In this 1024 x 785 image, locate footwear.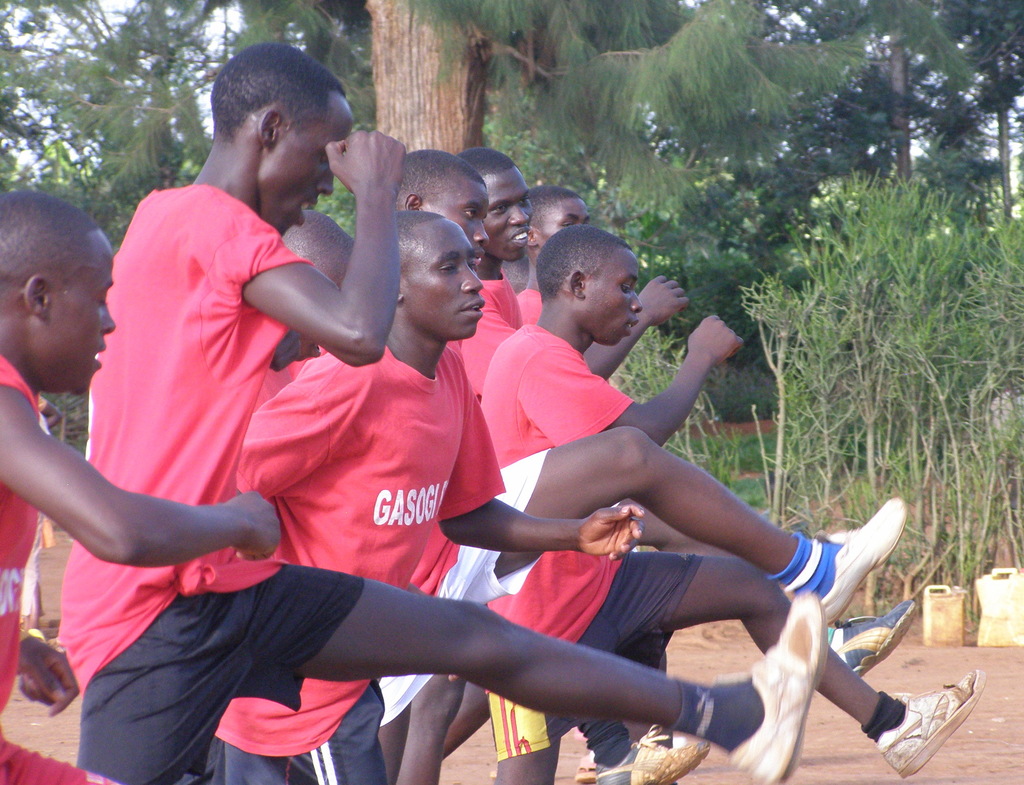
Bounding box: [left=570, top=748, right=598, bottom=783].
